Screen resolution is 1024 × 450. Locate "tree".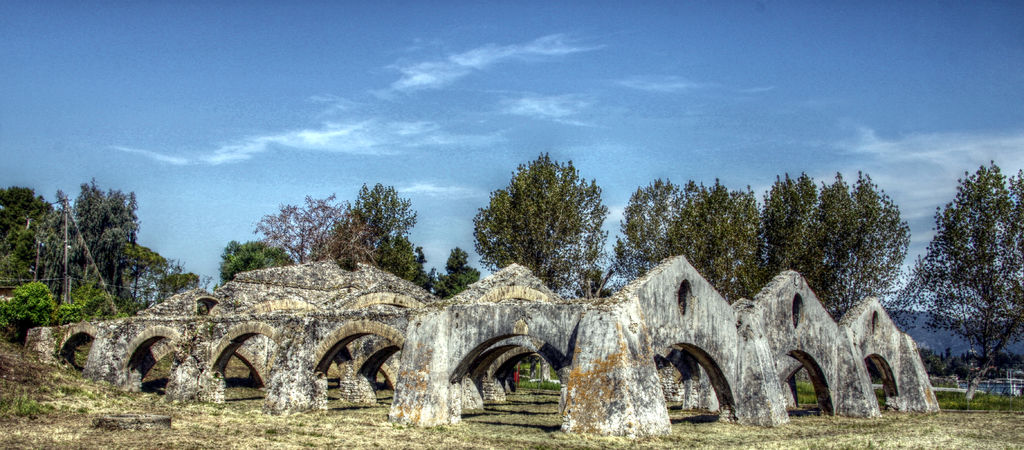
[left=431, top=247, right=483, bottom=304].
